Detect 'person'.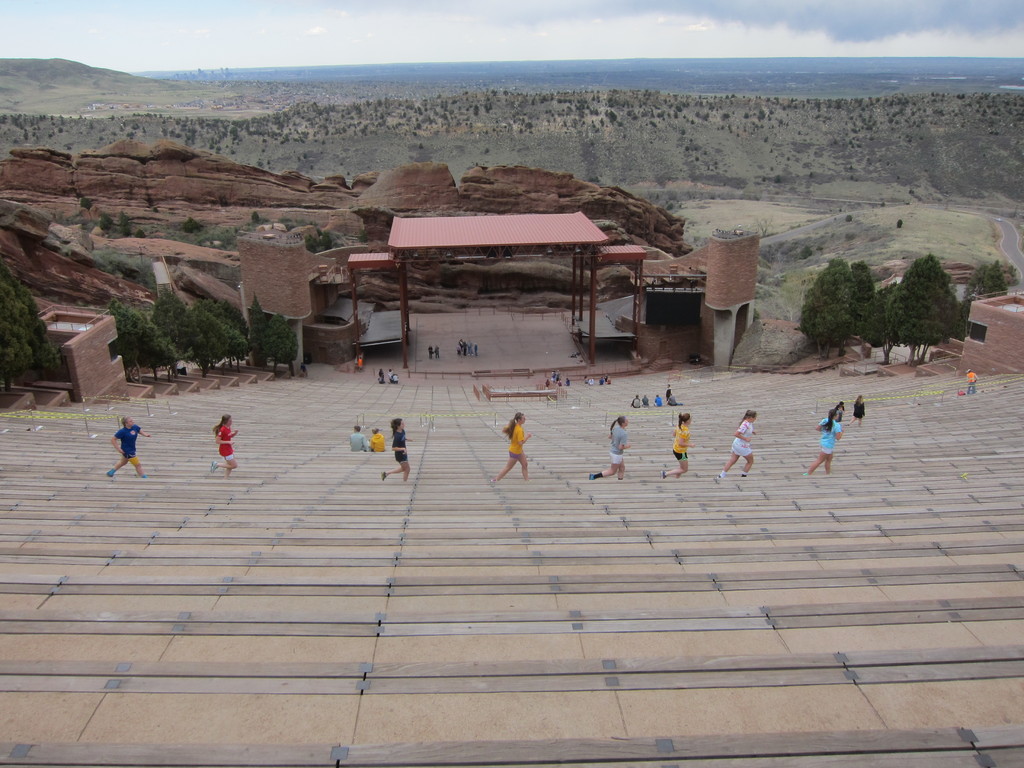
Detected at x1=301, y1=361, x2=306, y2=376.
